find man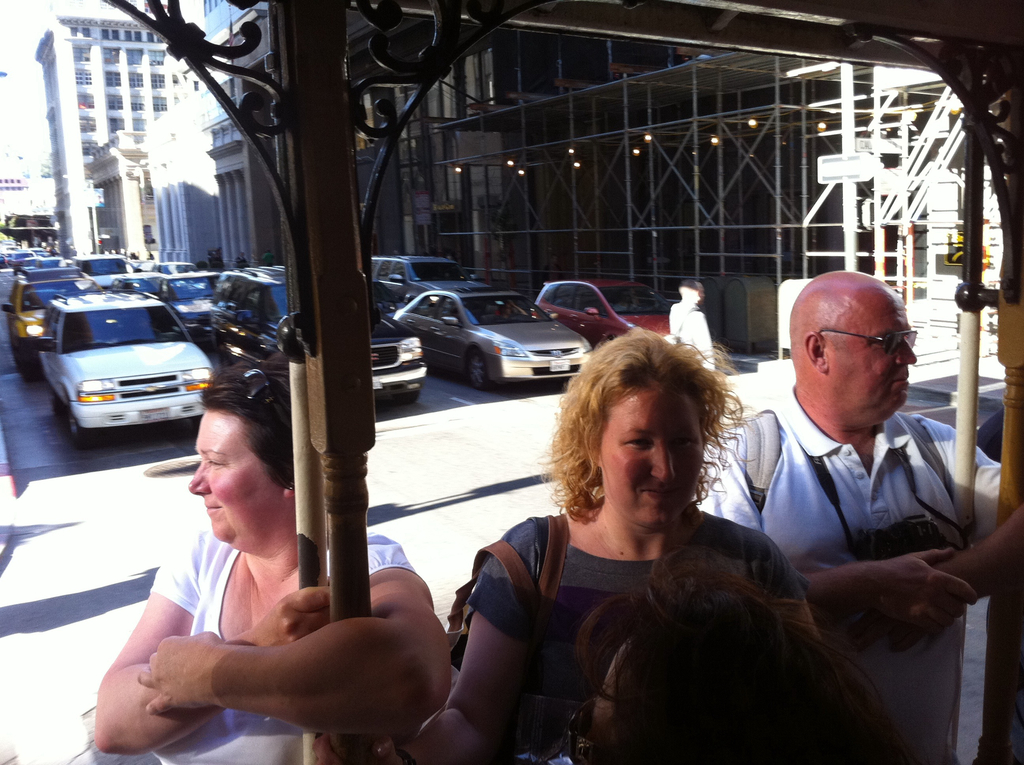
x1=698 y1=273 x2=1004 y2=761
